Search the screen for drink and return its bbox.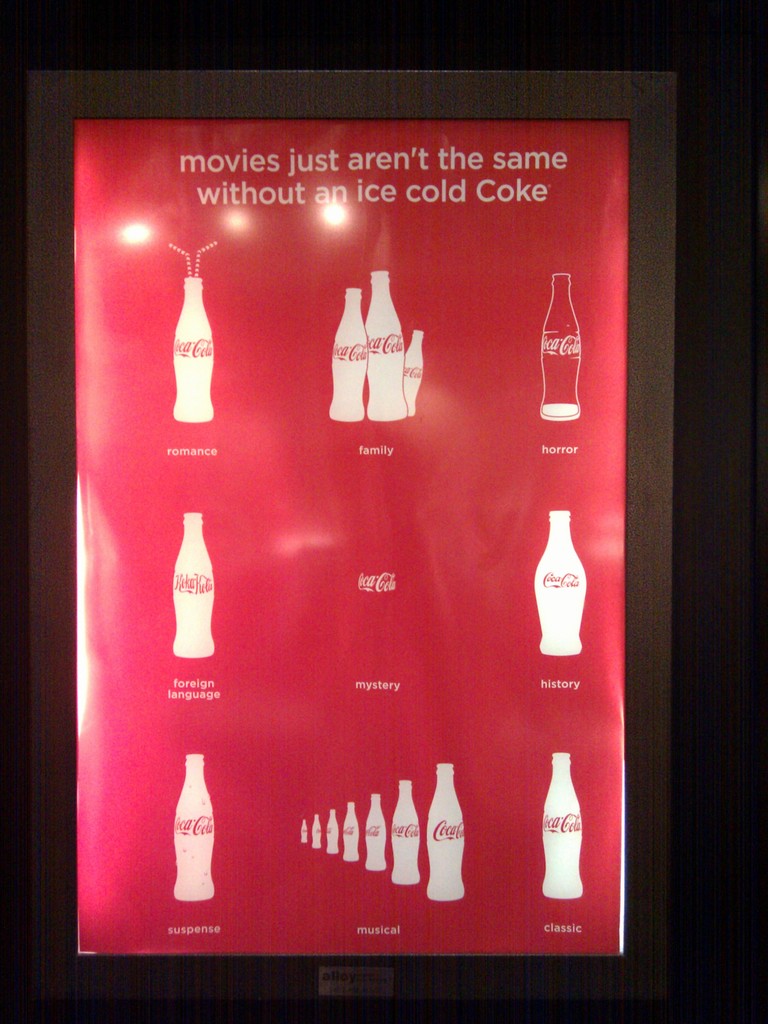
Found: [left=332, top=810, right=338, bottom=856].
